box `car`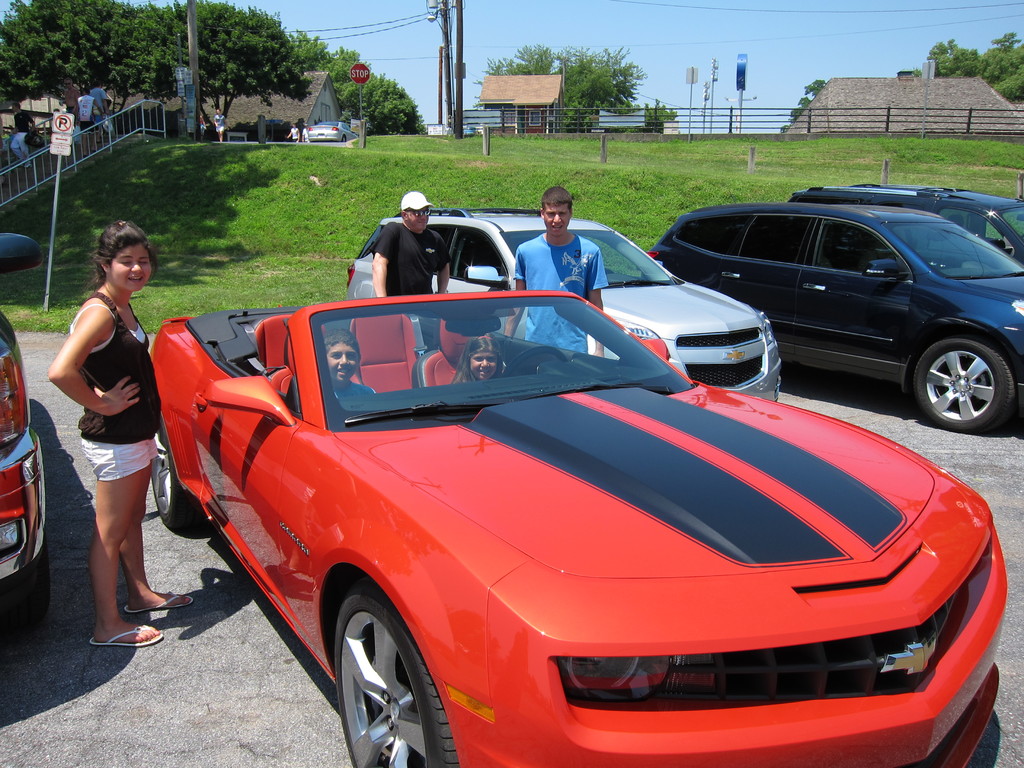
[x1=300, y1=111, x2=349, y2=150]
